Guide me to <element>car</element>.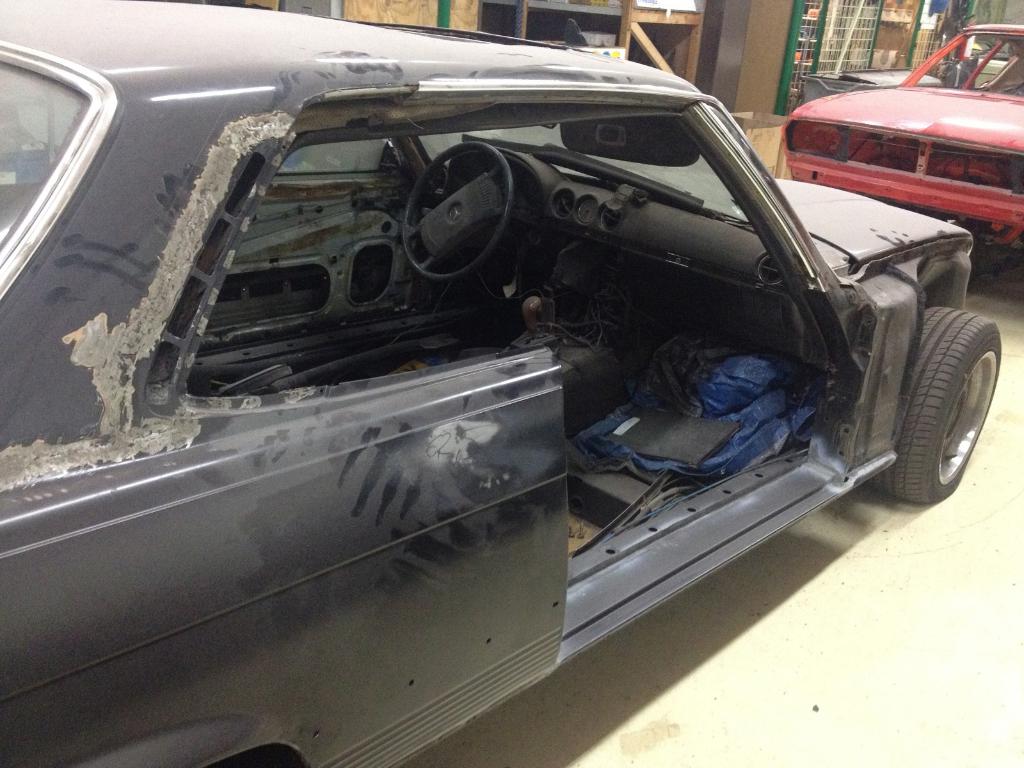
Guidance: (x1=781, y1=19, x2=1023, y2=277).
